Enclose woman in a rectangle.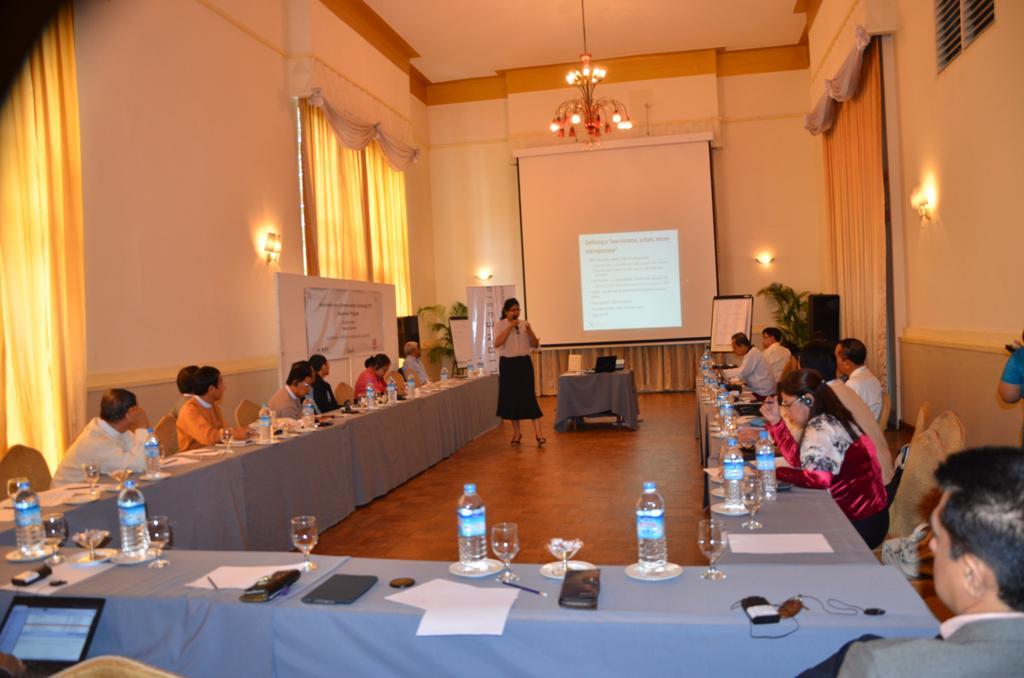
x1=759 y1=368 x2=897 y2=542.
